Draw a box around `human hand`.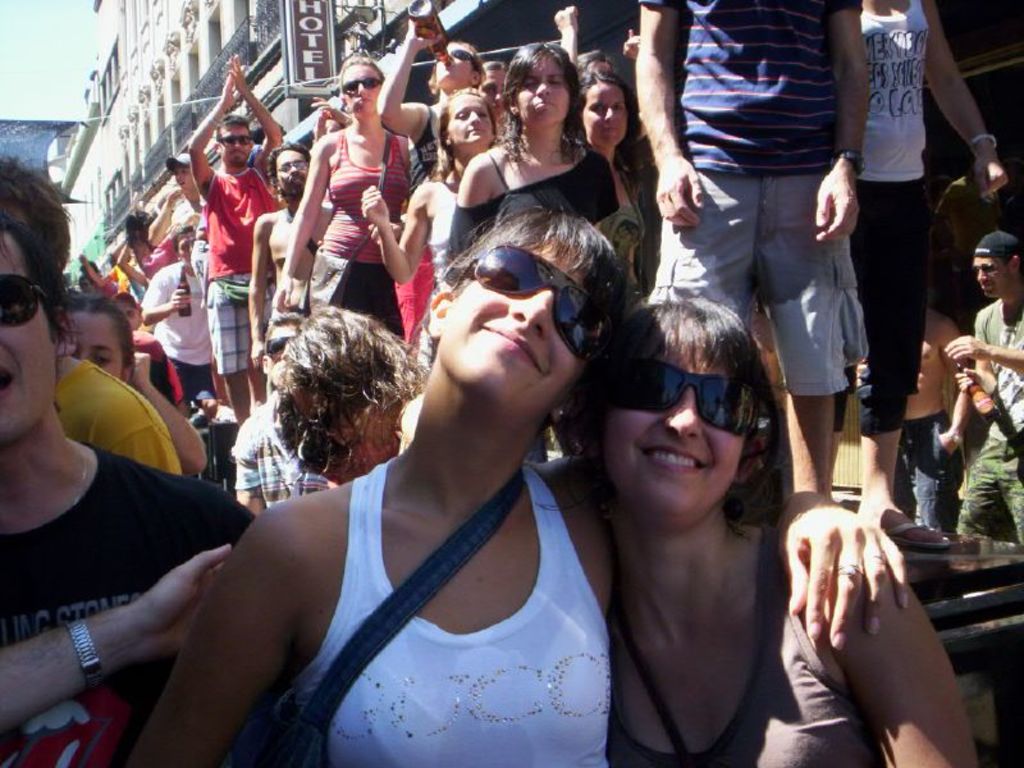
165 187 183 204.
